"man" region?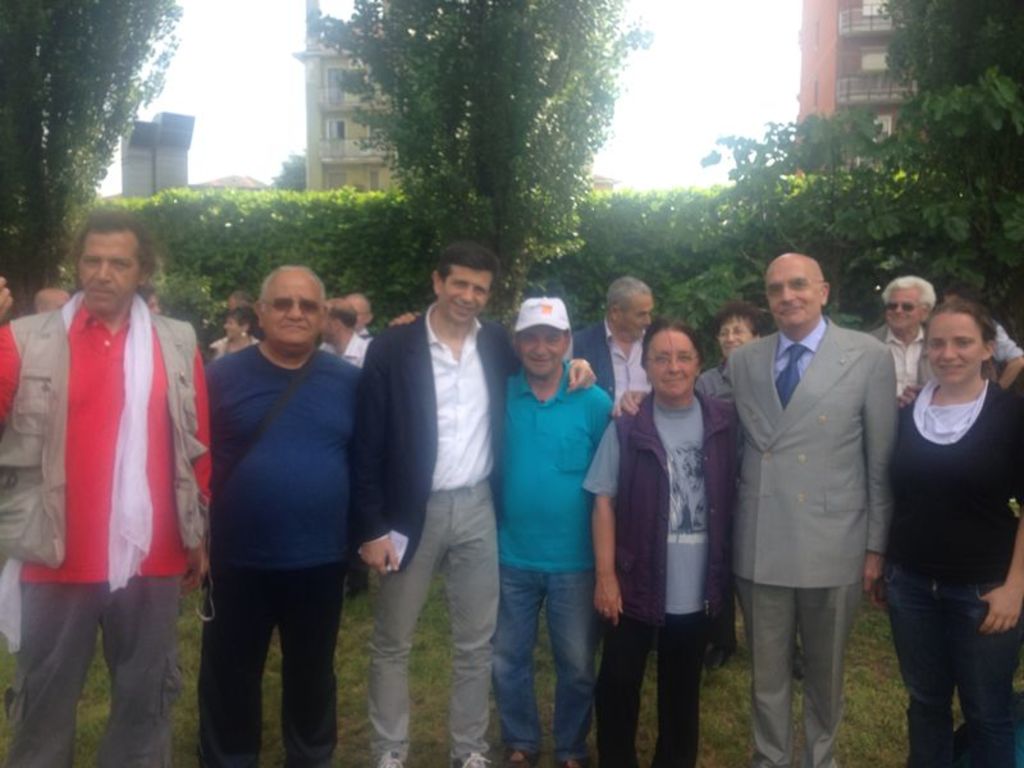
[26,288,76,314]
